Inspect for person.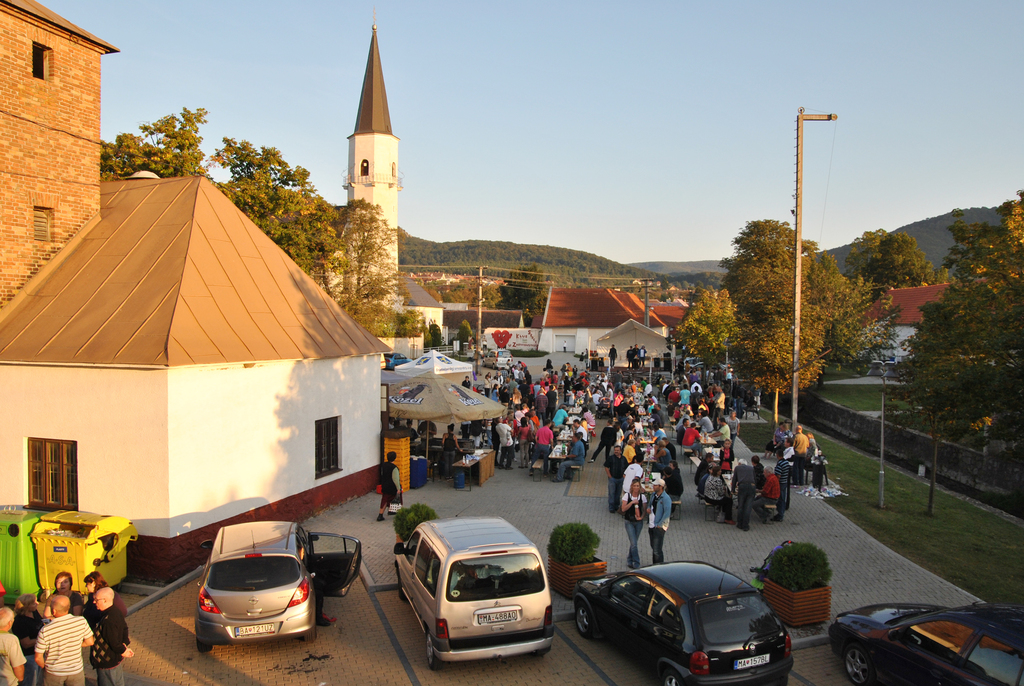
Inspection: region(27, 587, 97, 685).
